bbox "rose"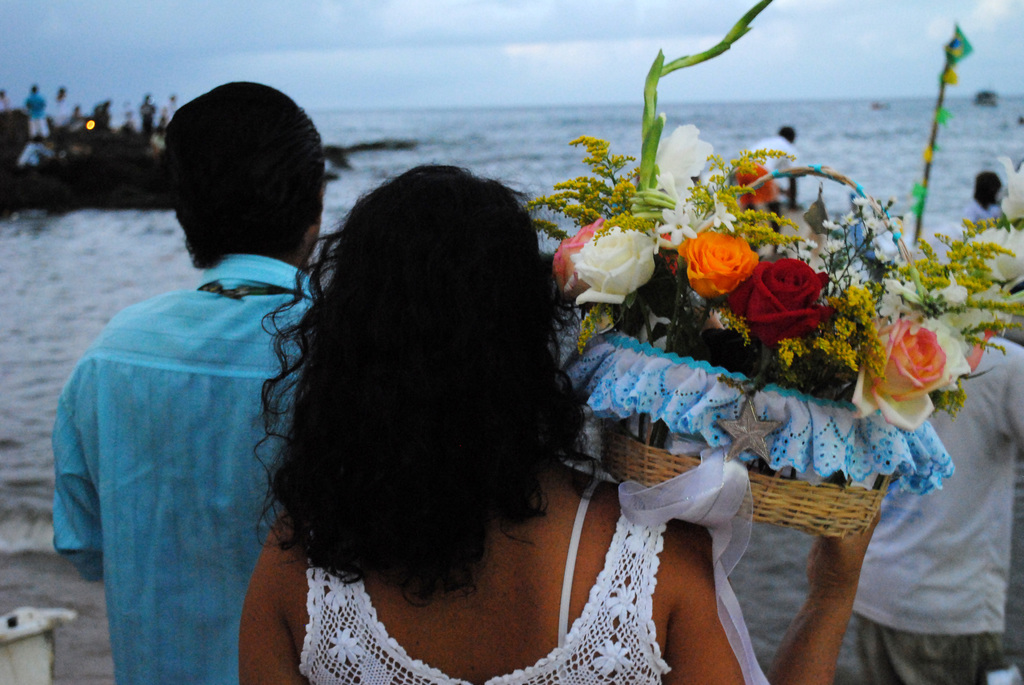
920/310/968/395
